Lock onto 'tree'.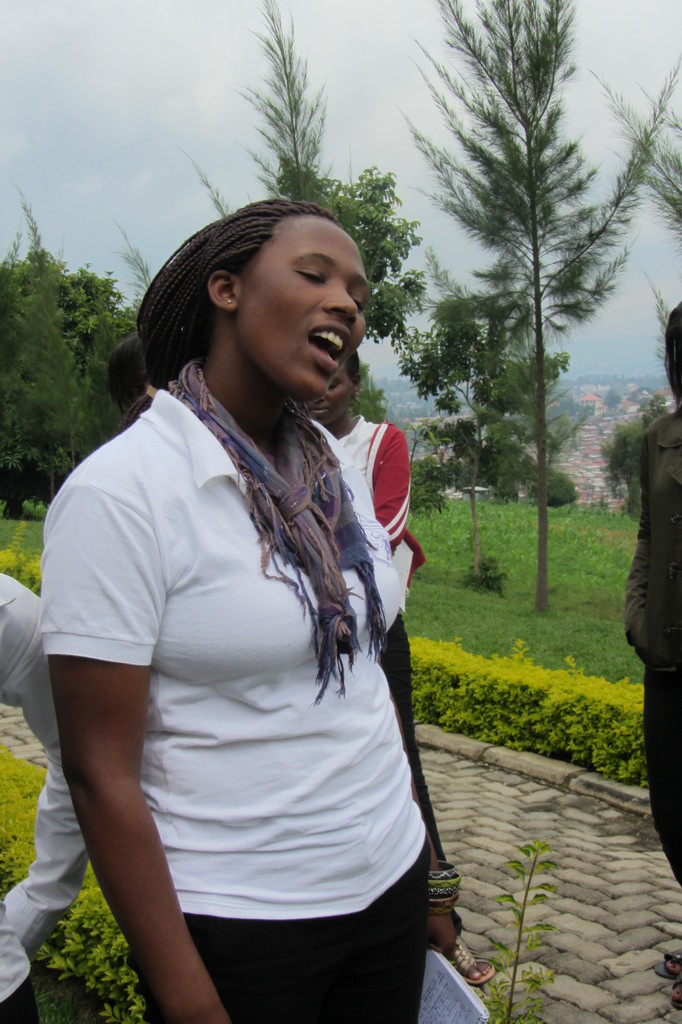
Locked: 228:0:426:298.
